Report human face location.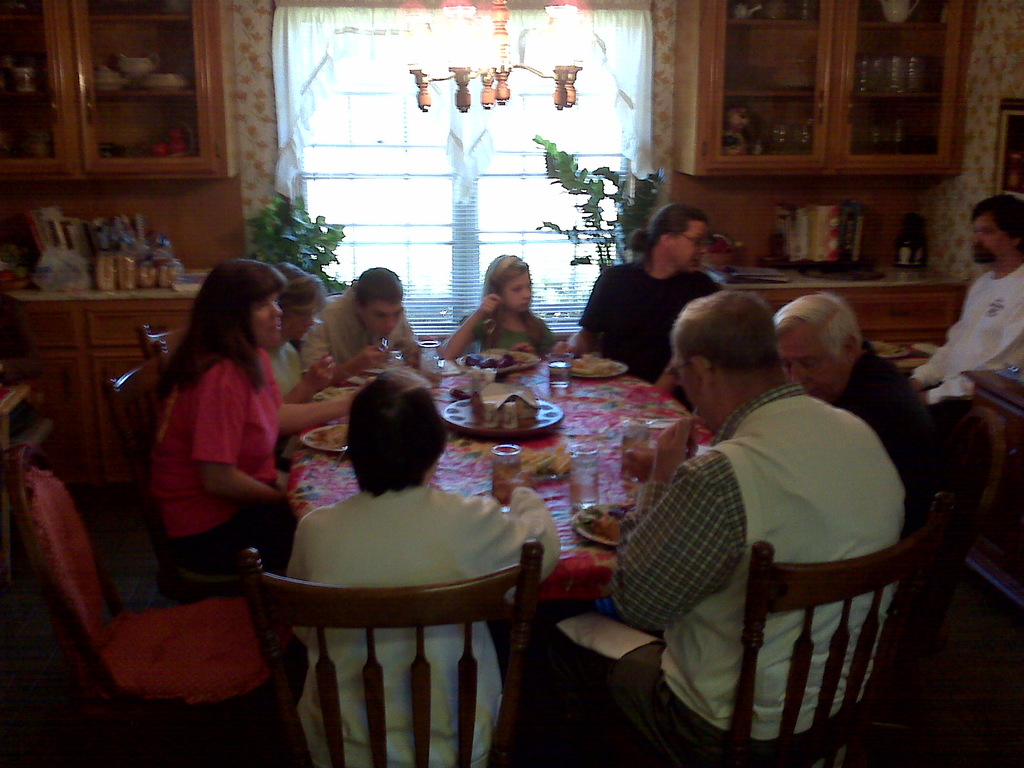
Report: crop(252, 294, 282, 347).
